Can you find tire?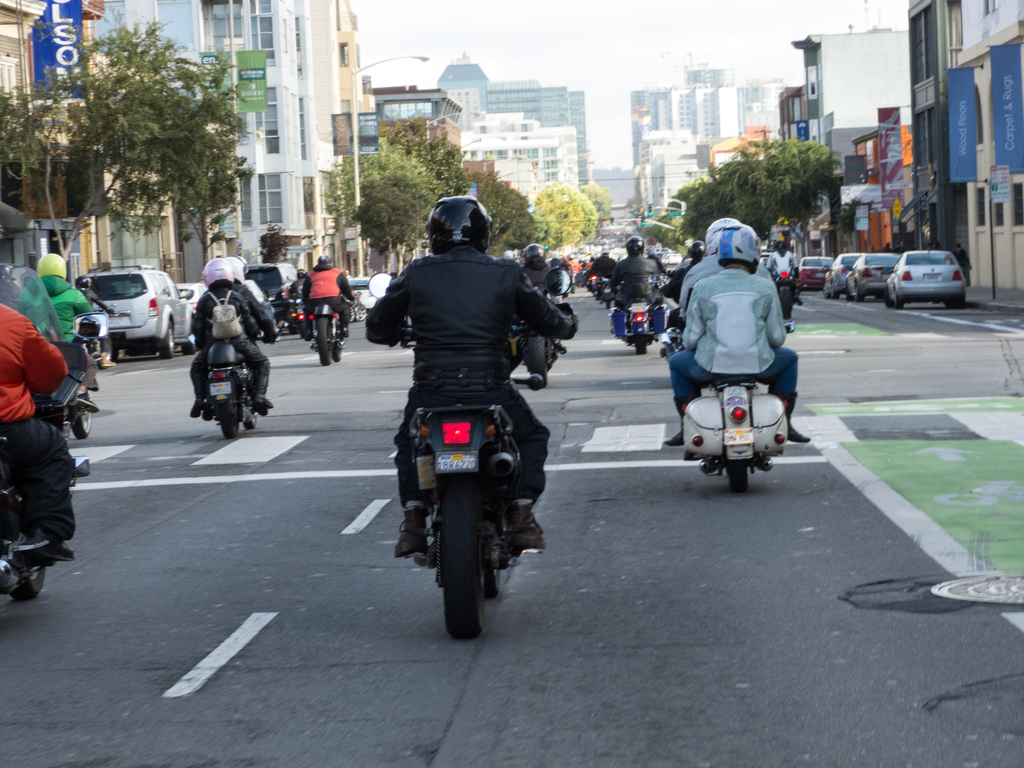
Yes, bounding box: crop(596, 286, 607, 300).
